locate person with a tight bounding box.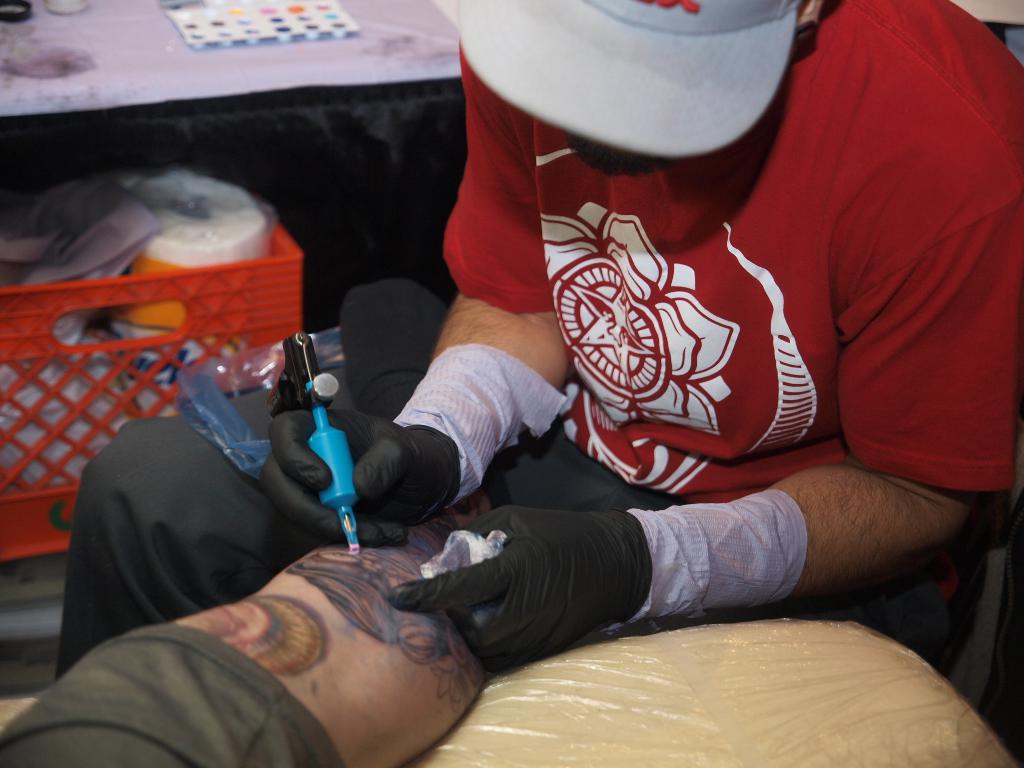
165,47,980,735.
